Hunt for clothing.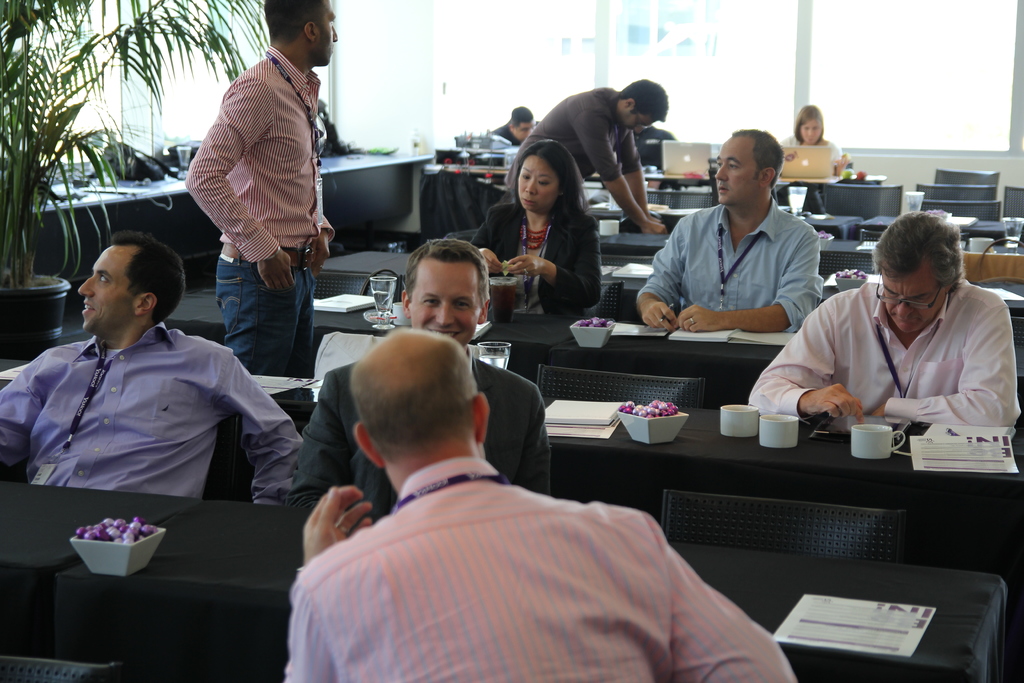
Hunted down at [469, 197, 600, 313].
